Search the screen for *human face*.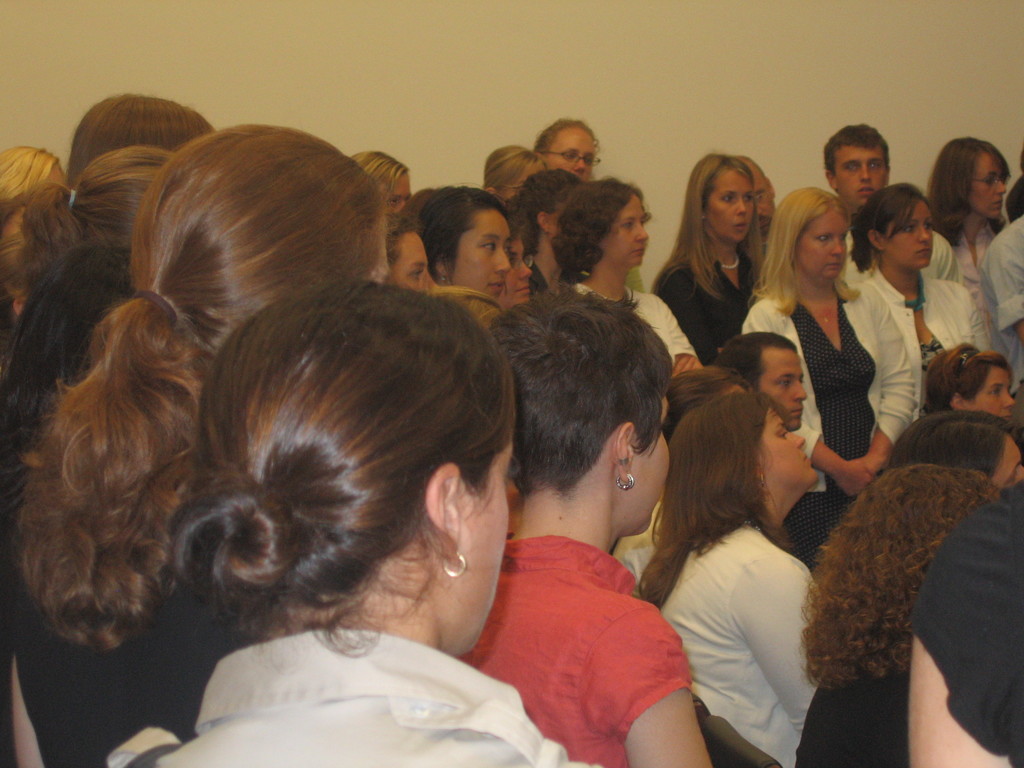
Found at pyautogui.locateOnScreen(991, 437, 1023, 488).
